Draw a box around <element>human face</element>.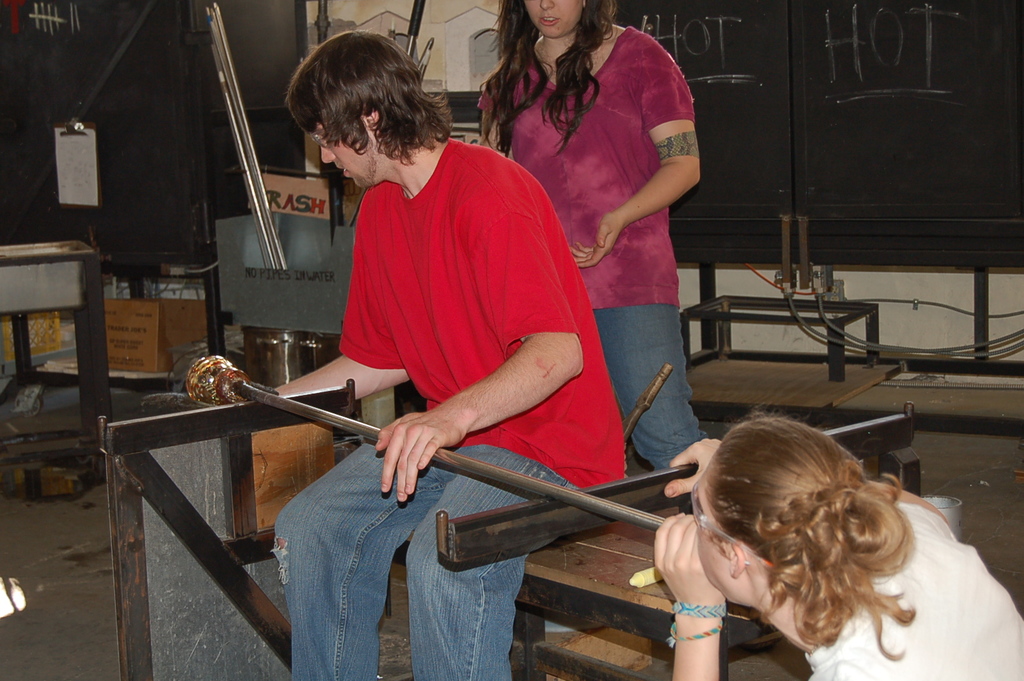
(323, 113, 374, 189).
